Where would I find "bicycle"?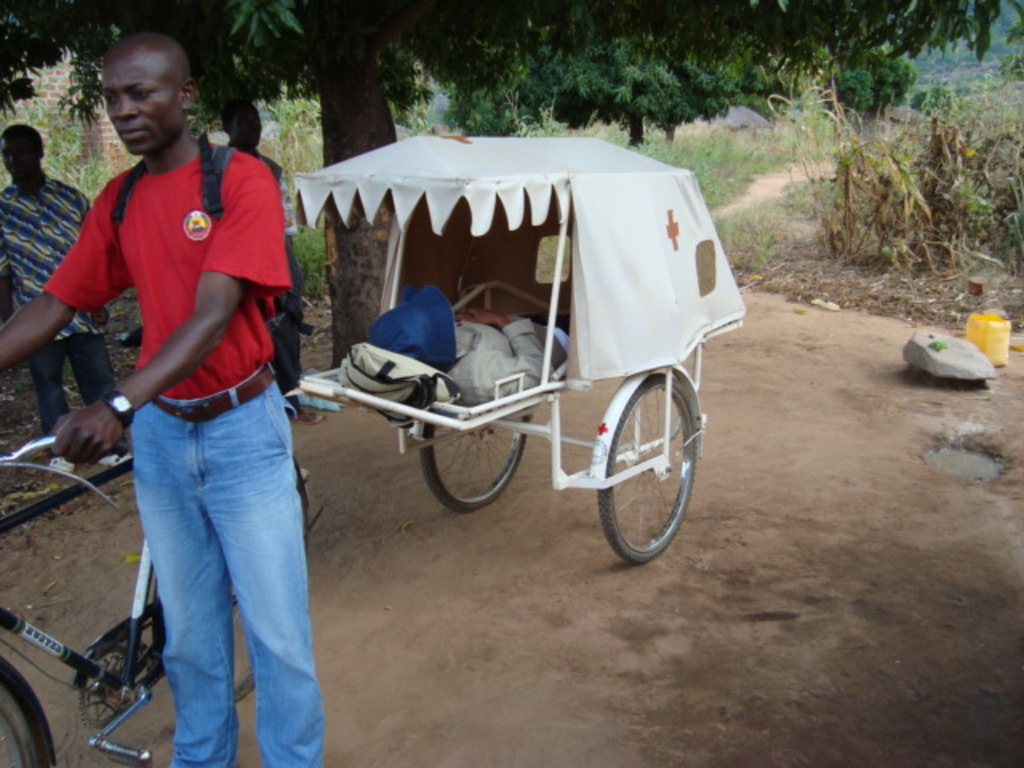
At [0, 125, 752, 766].
